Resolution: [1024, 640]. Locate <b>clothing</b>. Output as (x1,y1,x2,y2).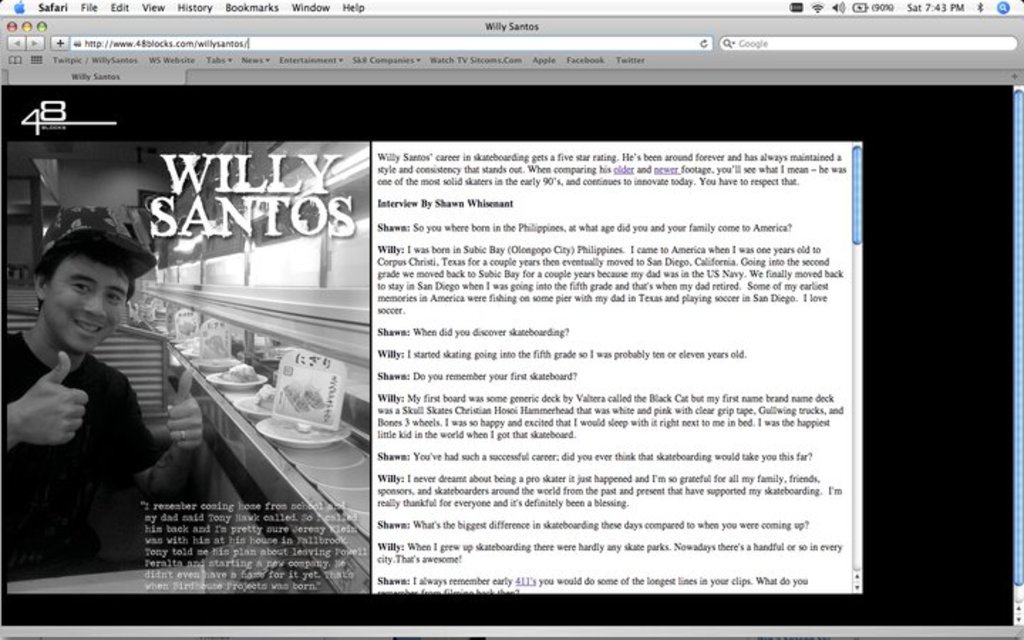
(6,334,156,577).
